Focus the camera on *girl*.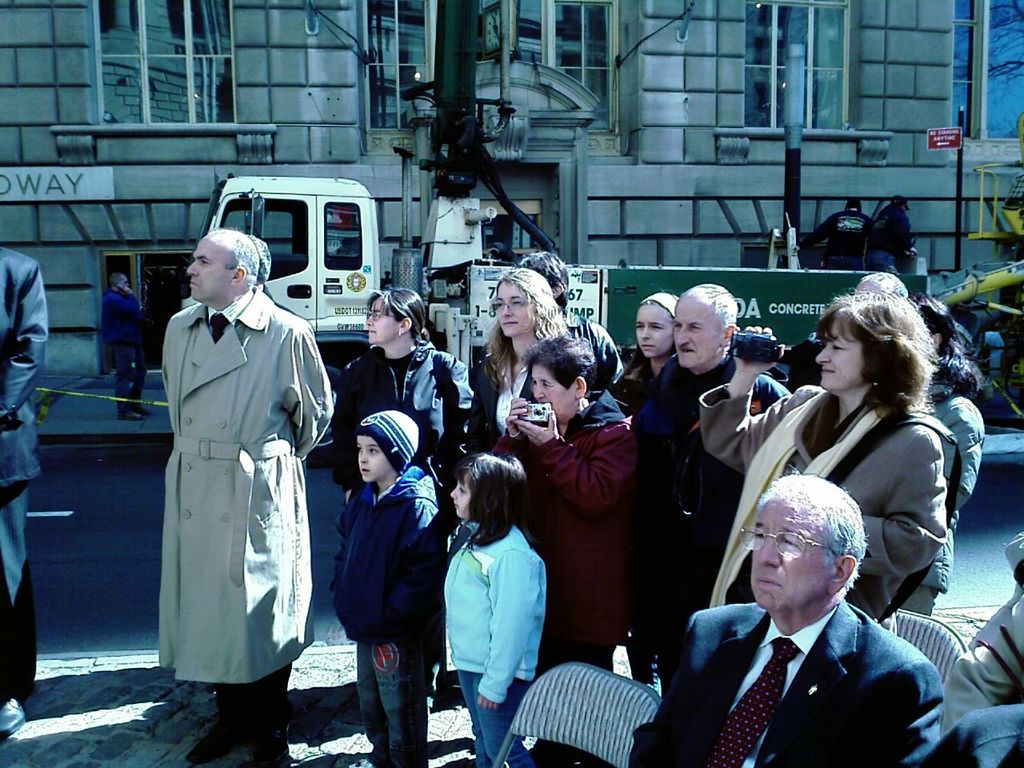
Focus region: bbox=[614, 294, 678, 694].
